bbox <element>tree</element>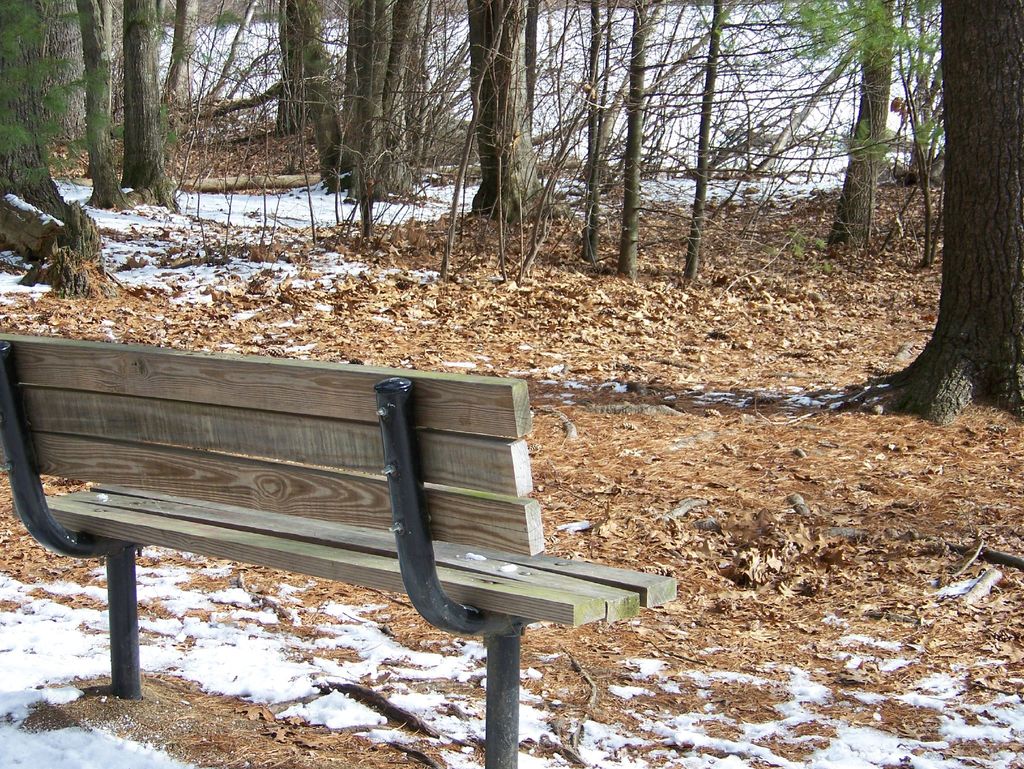
region(636, 58, 995, 421)
